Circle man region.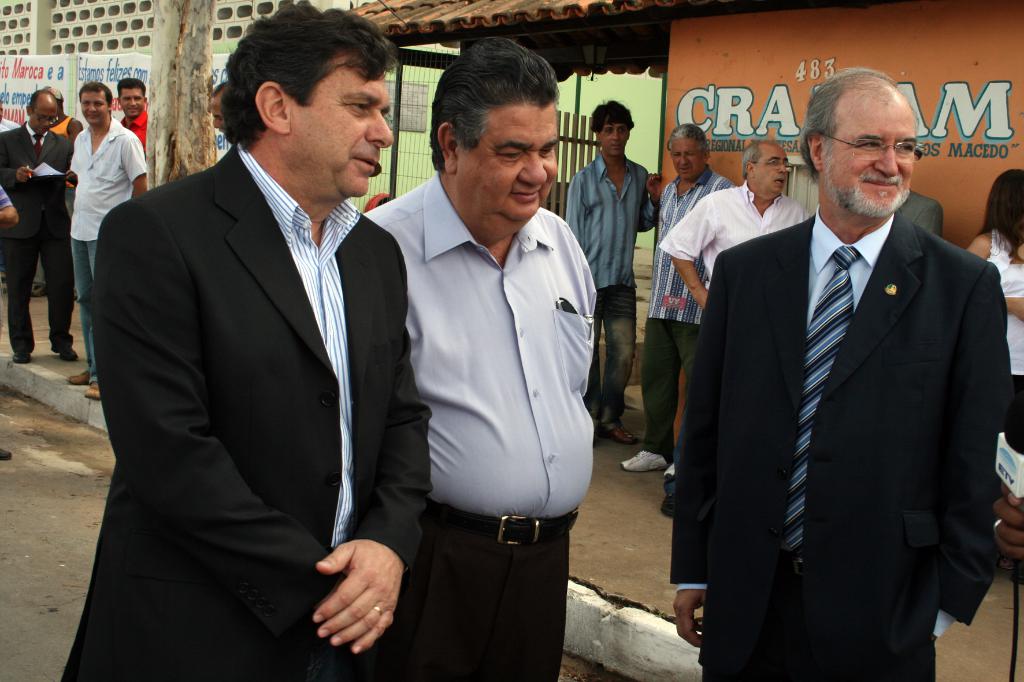
Region: 209 85 229 136.
